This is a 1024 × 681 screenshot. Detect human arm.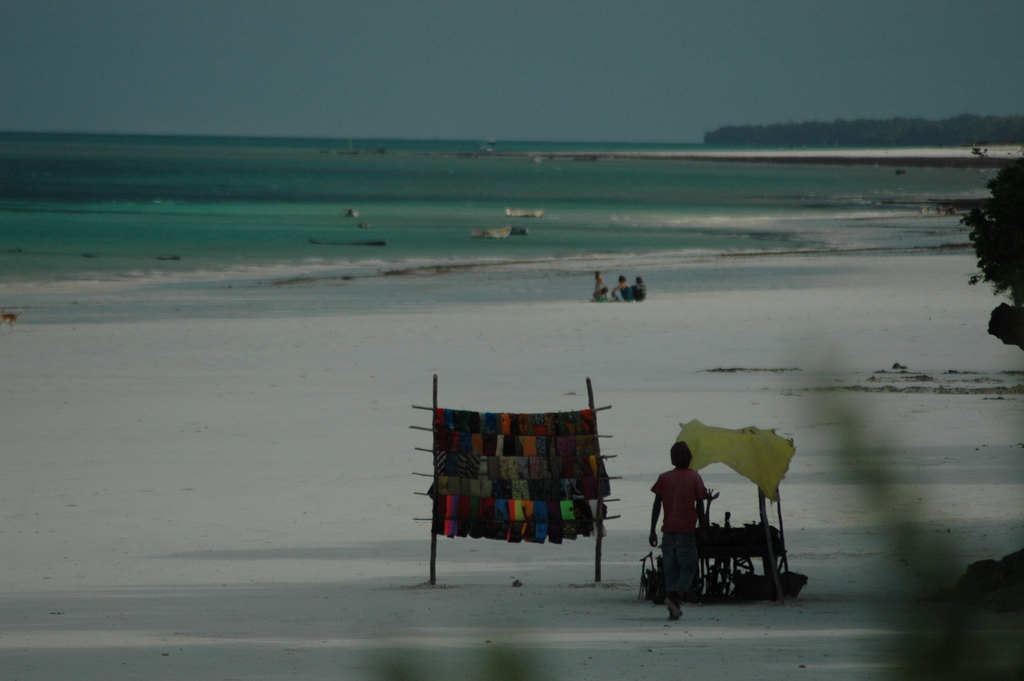
[left=648, top=482, right=660, bottom=546].
